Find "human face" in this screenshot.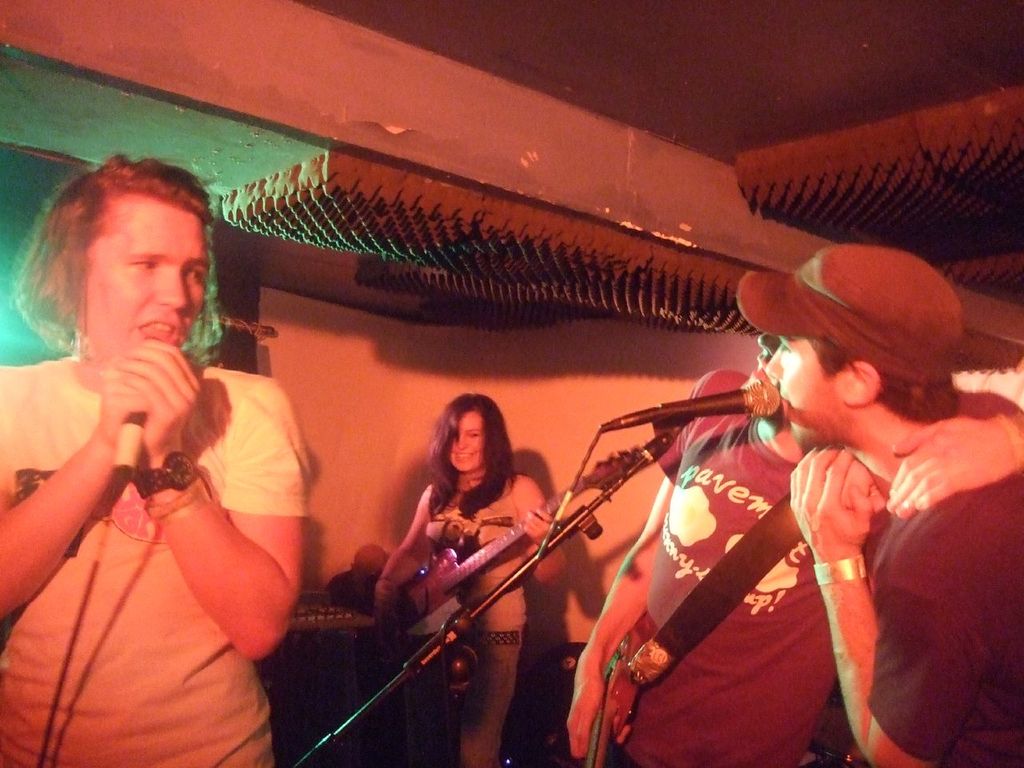
The bounding box for "human face" is [x1=769, y1=336, x2=842, y2=446].
